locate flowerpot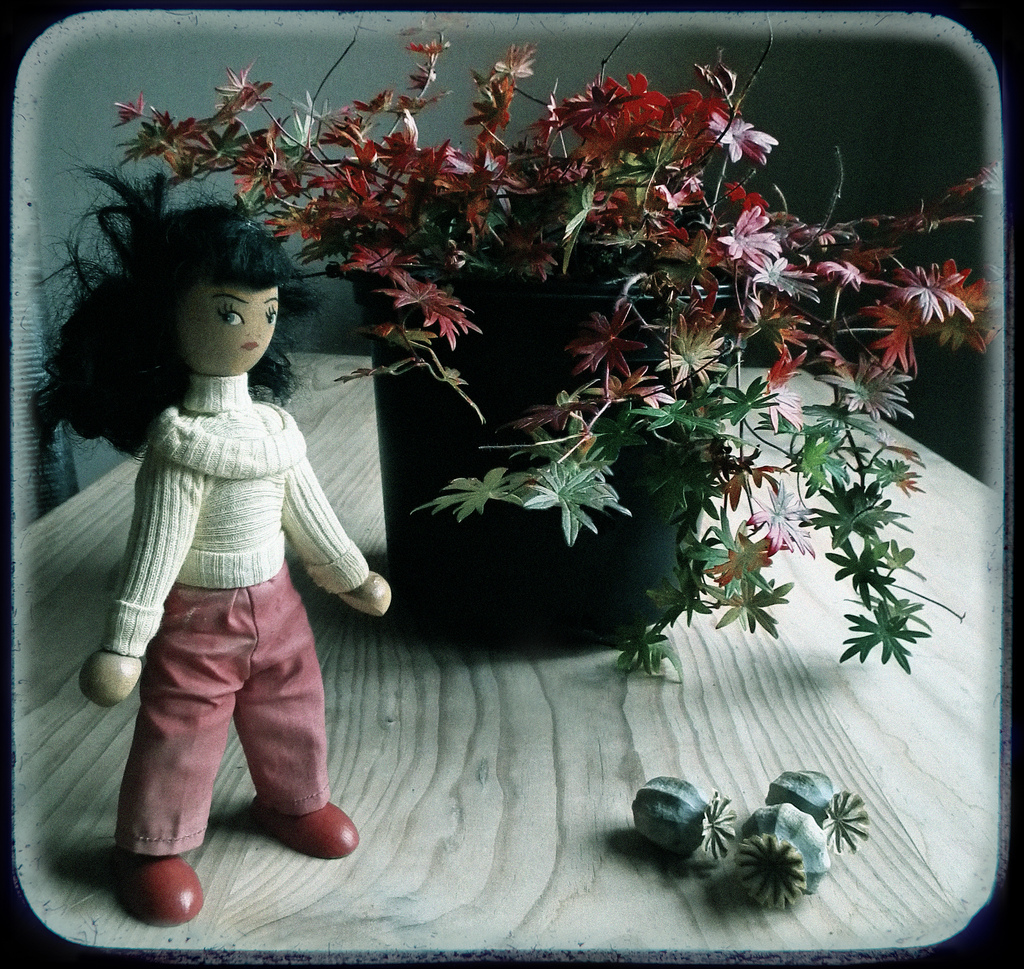
406,405,656,634
